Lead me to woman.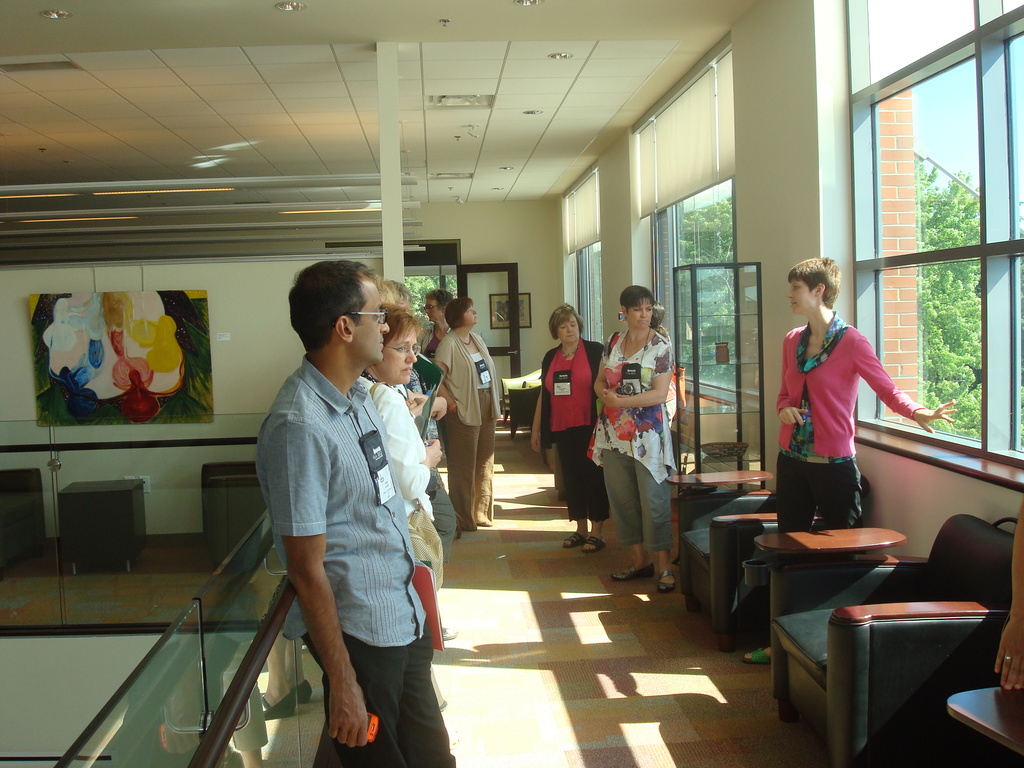
Lead to (left=433, top=296, right=502, bottom=532).
